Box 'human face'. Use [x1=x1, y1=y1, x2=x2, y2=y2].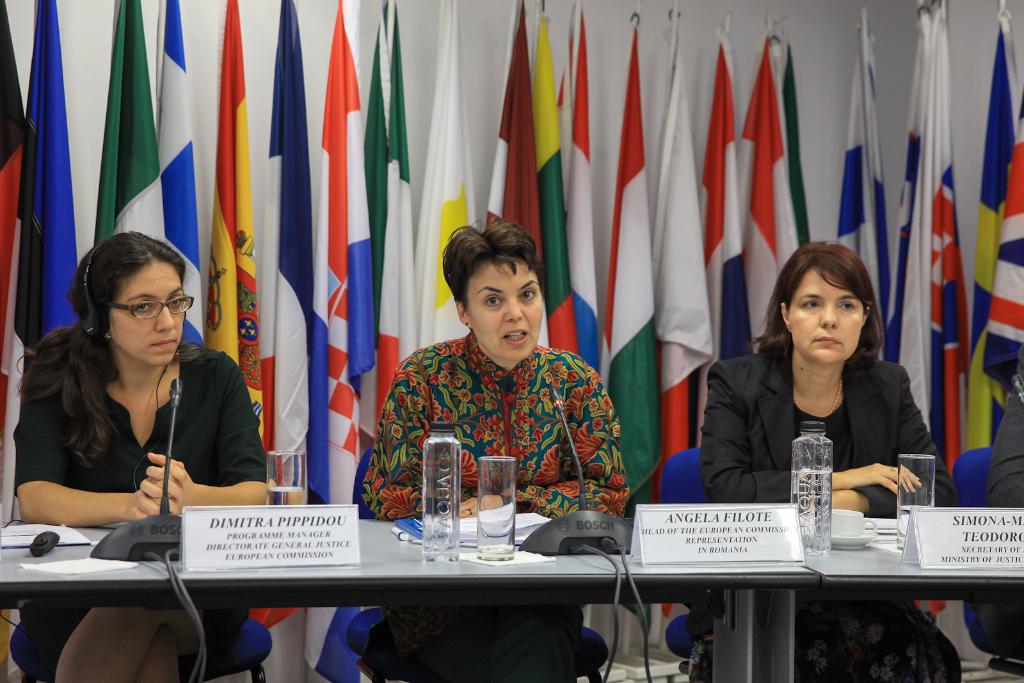
[x1=468, y1=260, x2=543, y2=362].
